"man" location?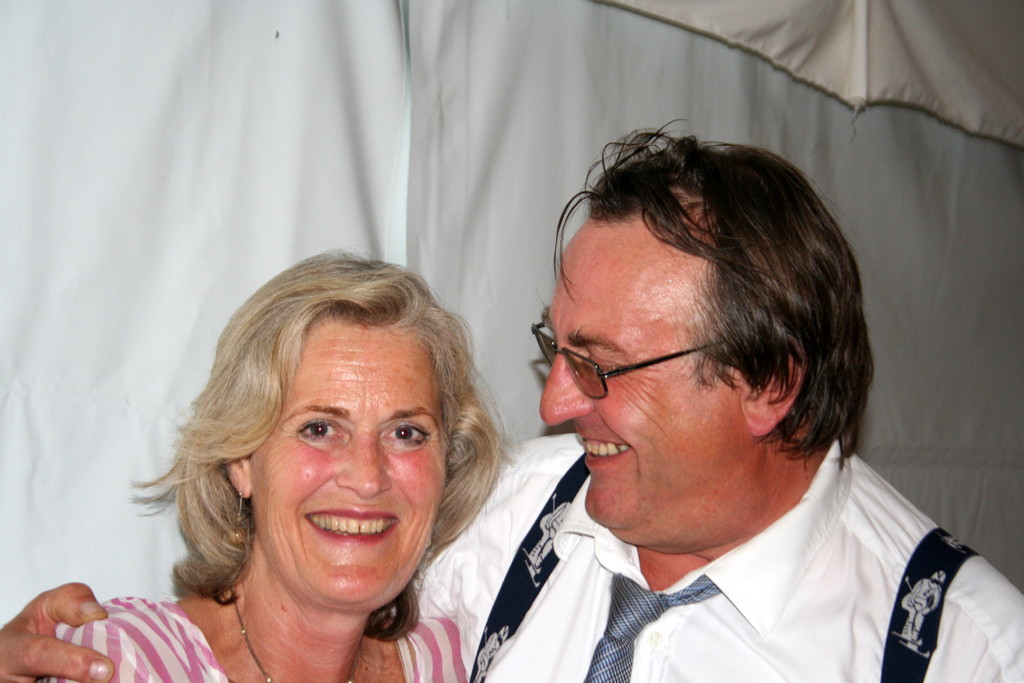
(left=423, top=208, right=990, bottom=682)
